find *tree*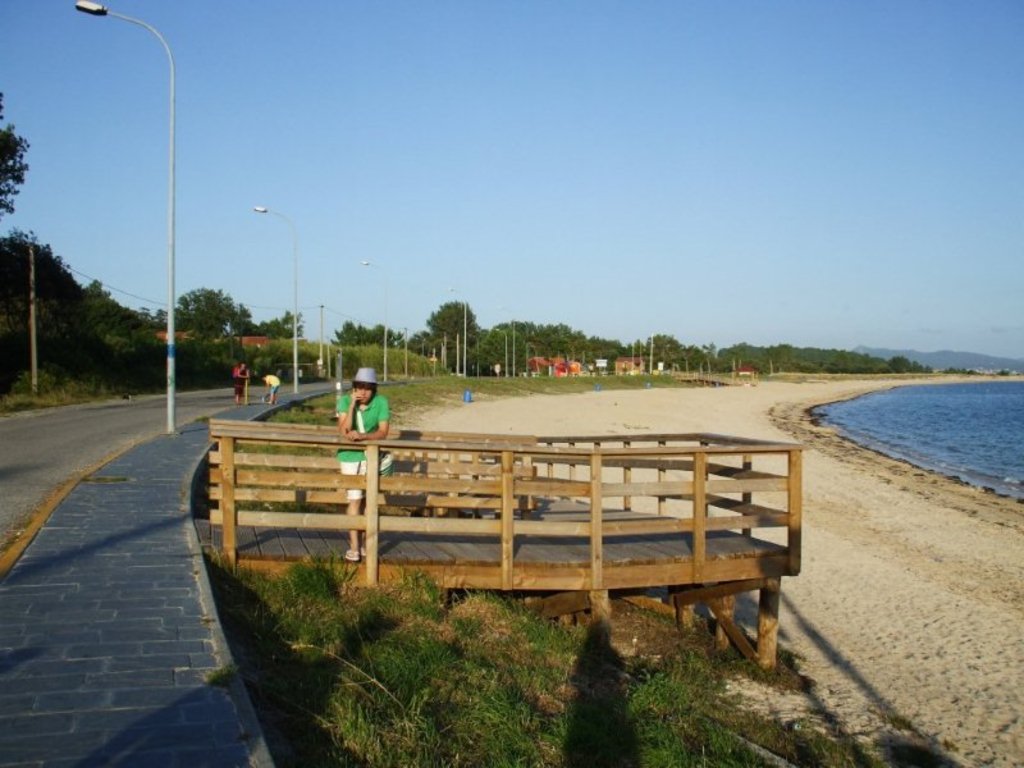
detection(173, 285, 238, 343)
